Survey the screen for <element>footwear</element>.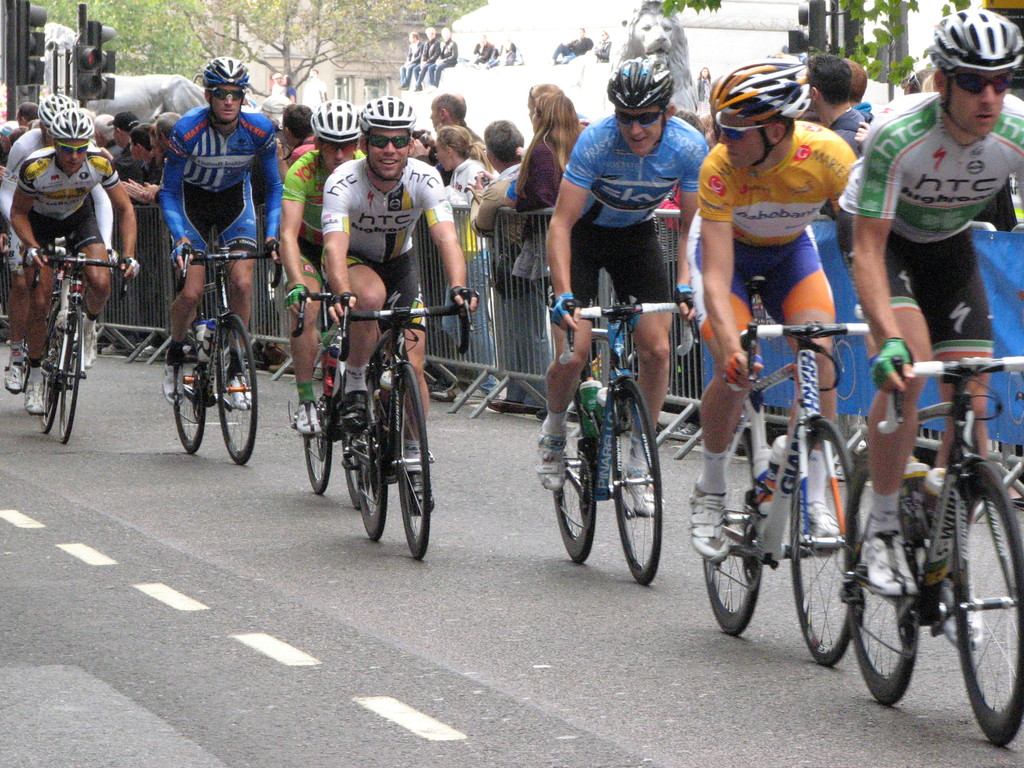
Survey found: <box>164,362,181,404</box>.
